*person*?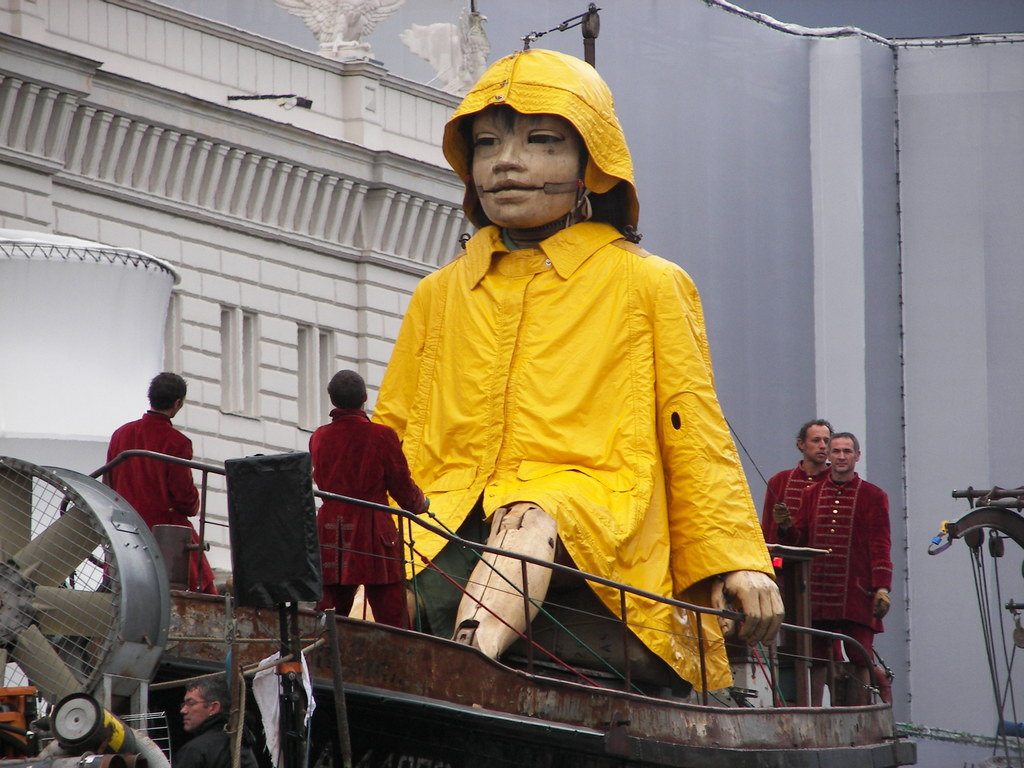
x1=100, y1=358, x2=200, y2=582
